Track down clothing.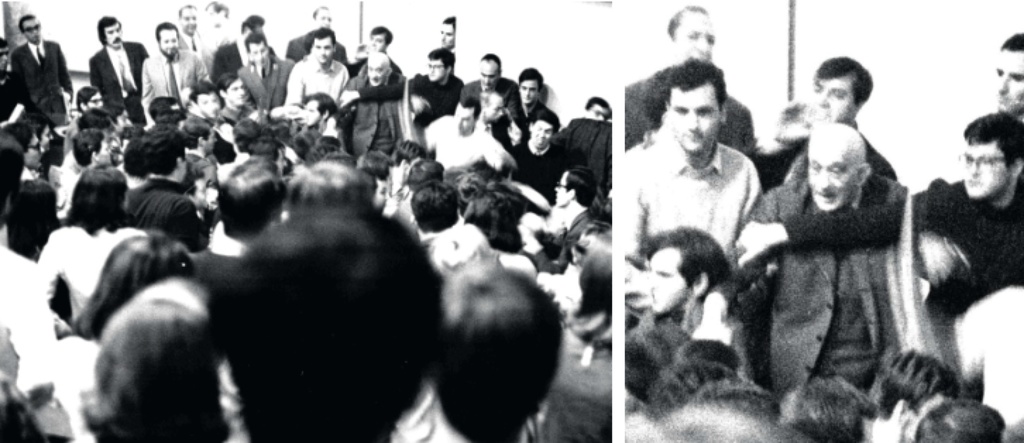
Tracked to box=[427, 118, 509, 181].
